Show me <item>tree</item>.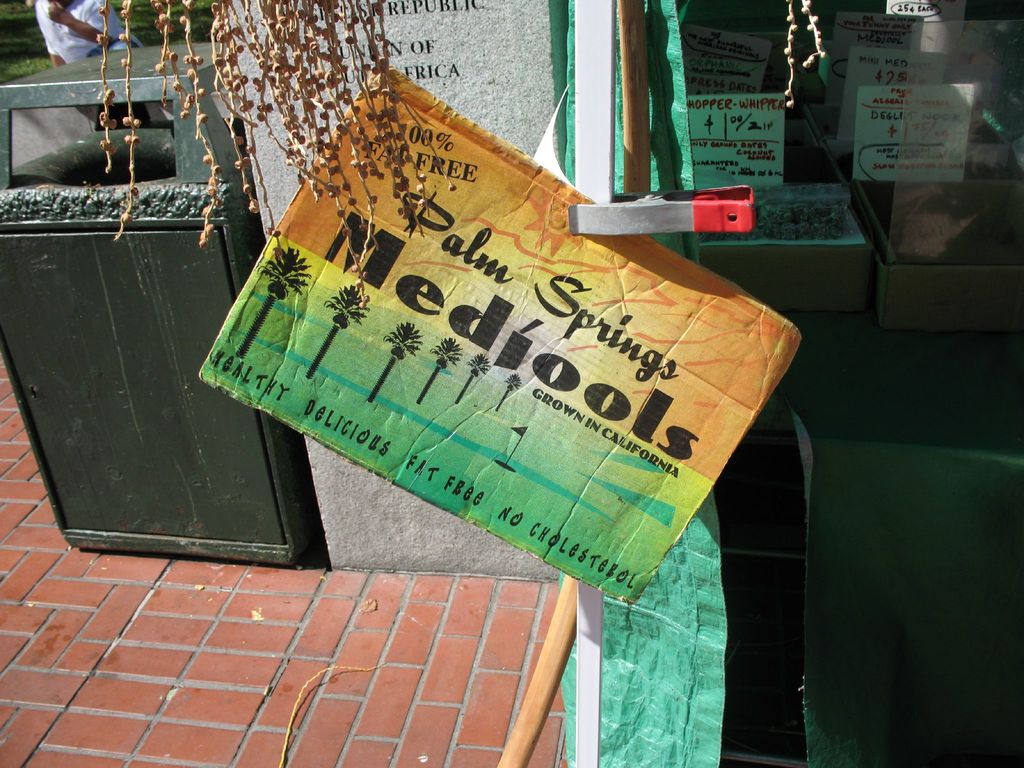
<item>tree</item> is here: [x1=305, y1=284, x2=369, y2=378].
